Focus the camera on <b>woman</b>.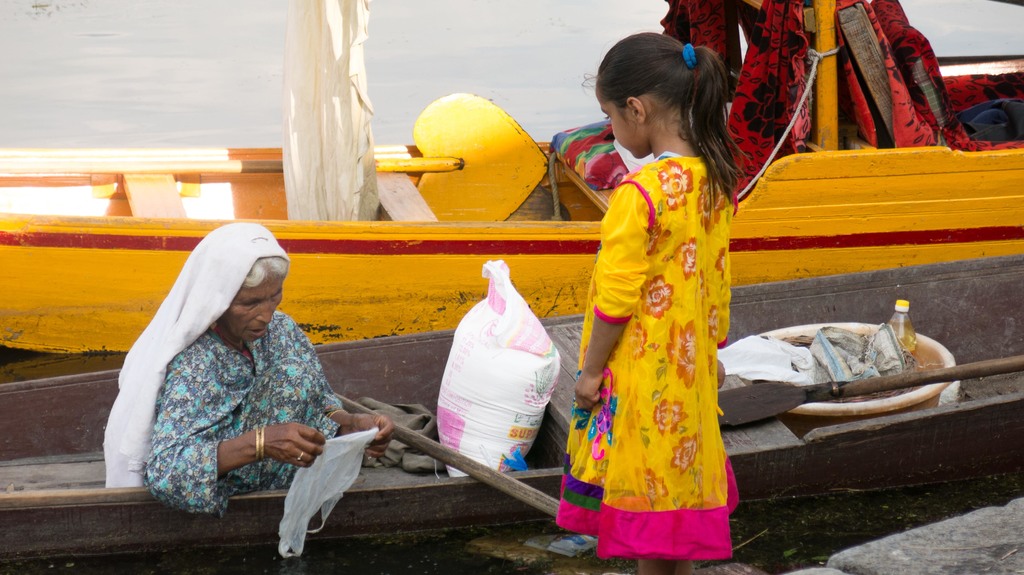
Focus region: {"left": 569, "top": 22, "right": 755, "bottom": 555}.
